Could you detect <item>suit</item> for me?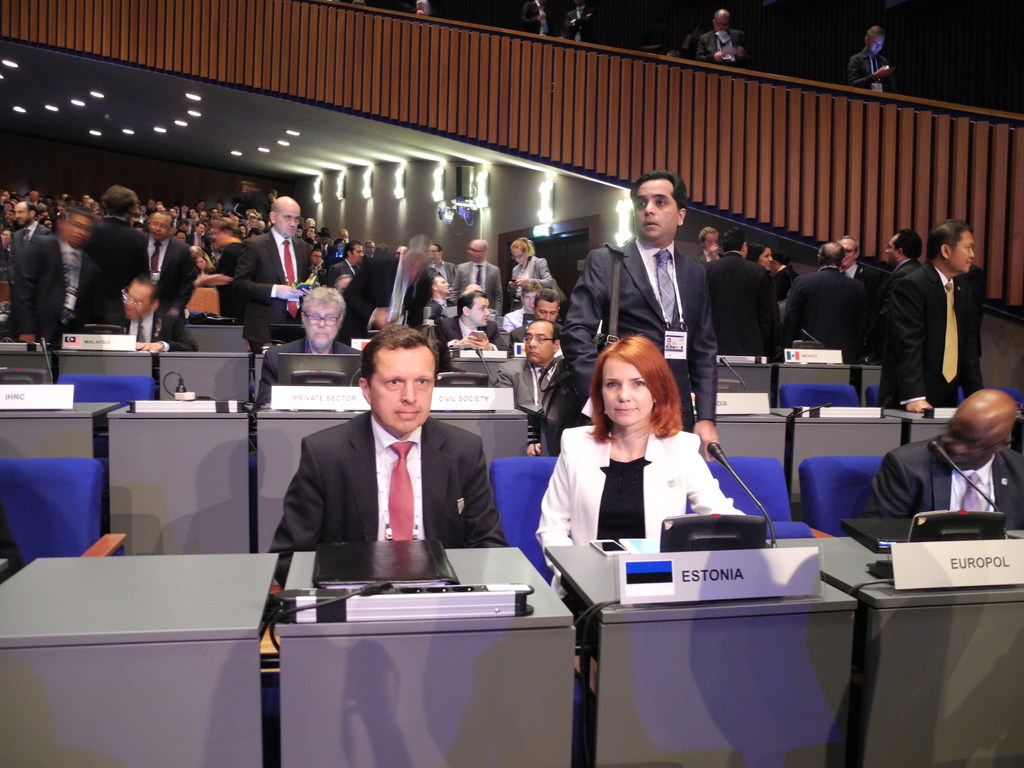
Detection result: crop(424, 296, 447, 313).
